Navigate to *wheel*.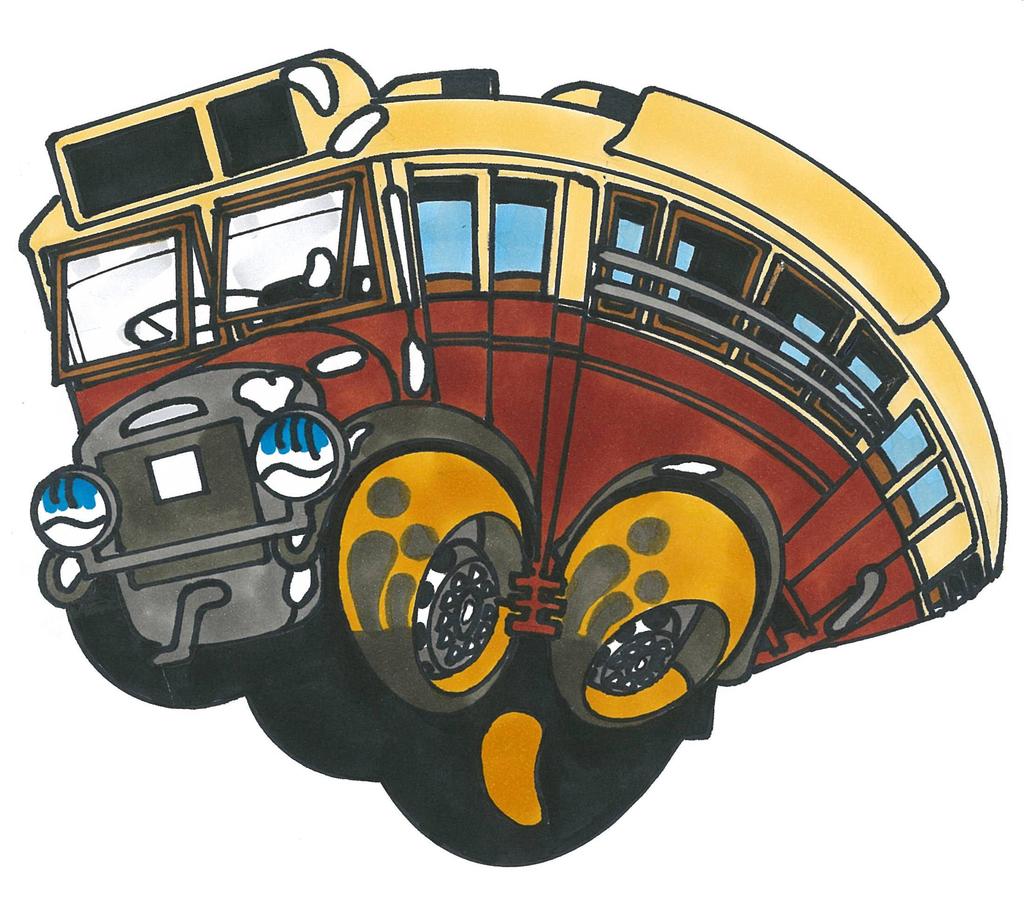
Navigation target: (left=340, top=452, right=529, bottom=712).
